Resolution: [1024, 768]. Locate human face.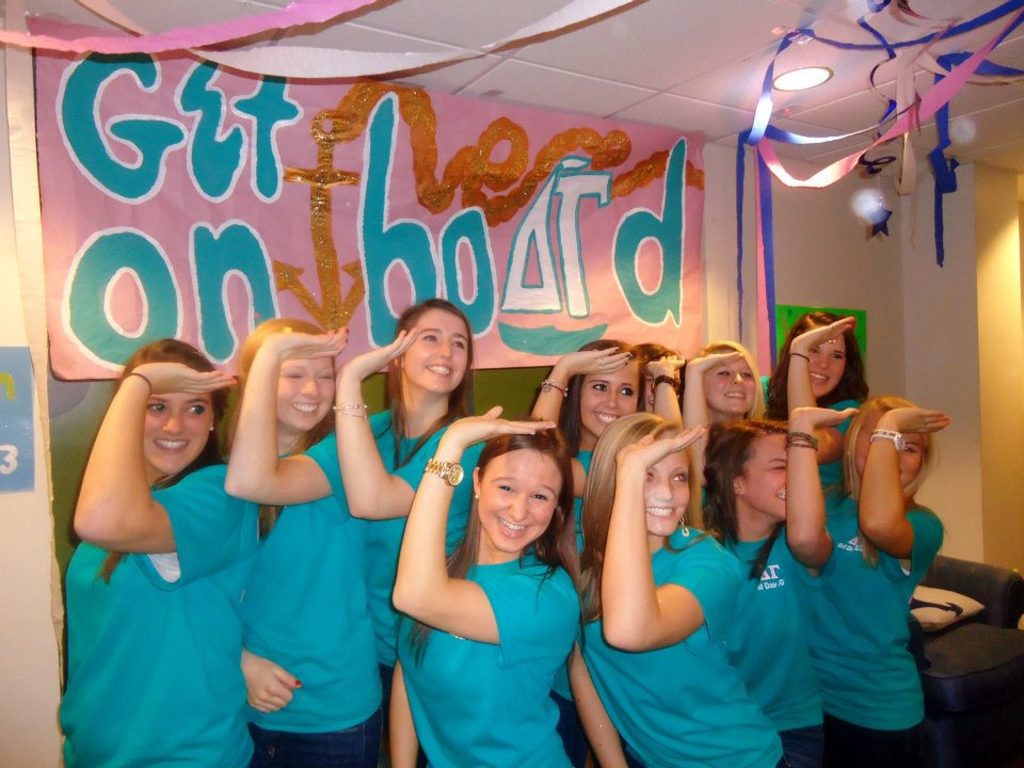
x1=812, y1=335, x2=847, y2=399.
